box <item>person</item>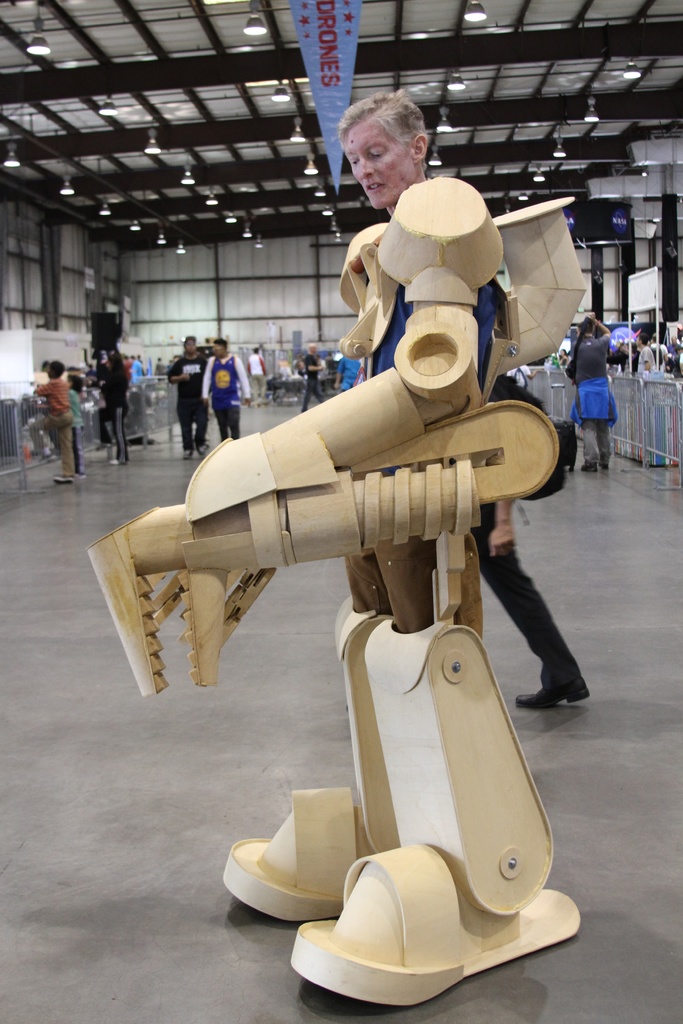
174,332,211,460
